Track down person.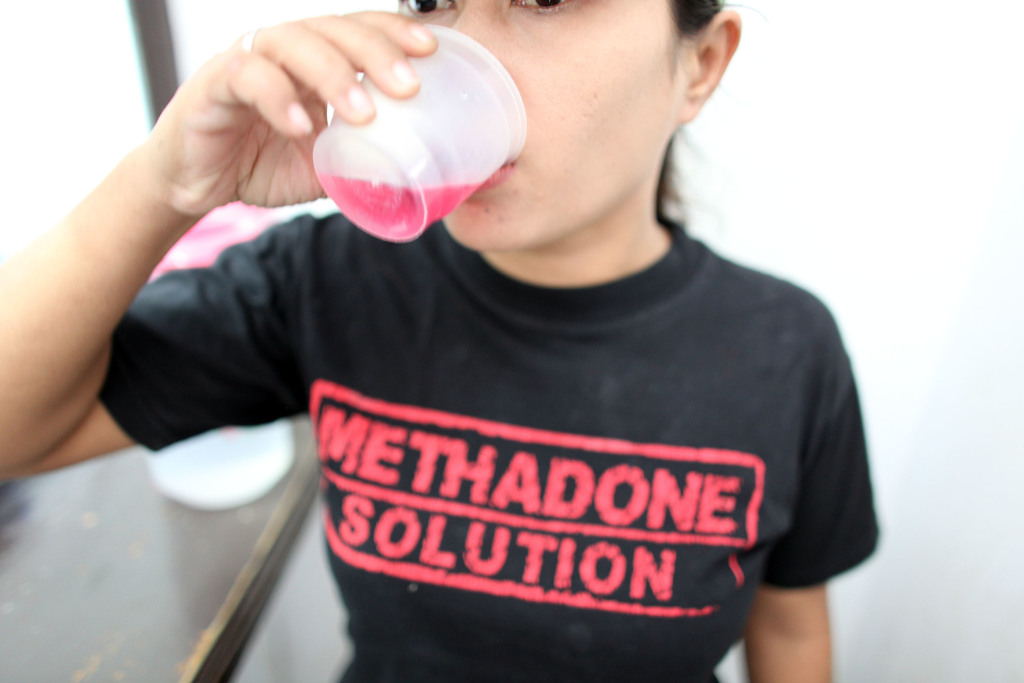
Tracked to 0 0 880 682.
